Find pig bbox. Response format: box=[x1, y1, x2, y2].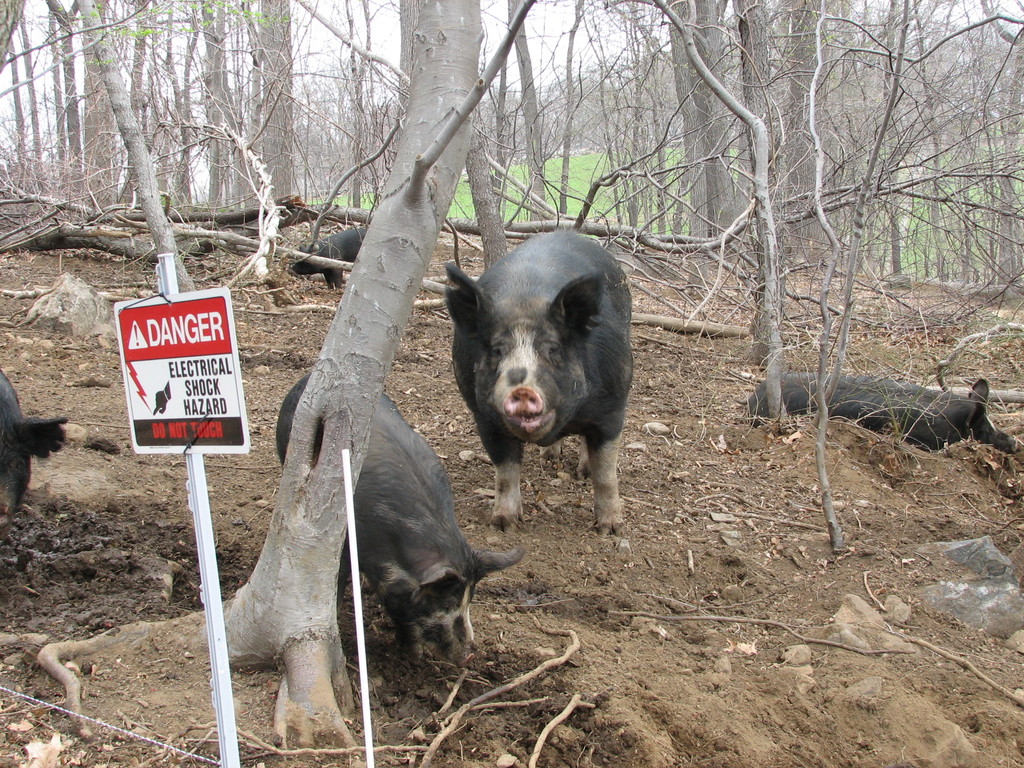
box=[449, 216, 636, 527].
